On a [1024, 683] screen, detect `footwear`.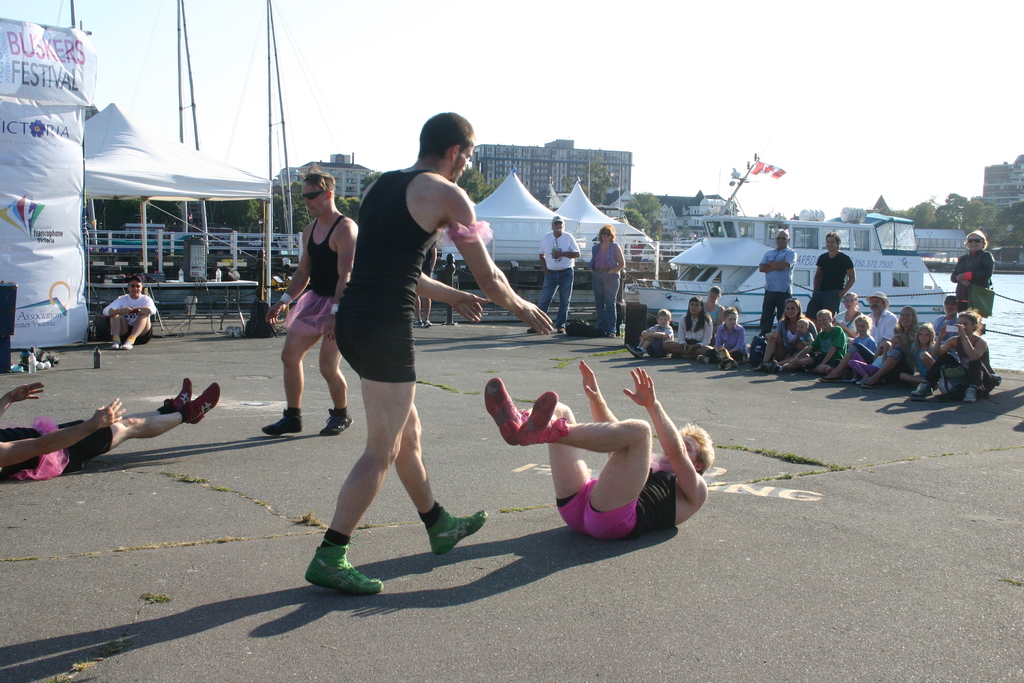
box(698, 355, 712, 364).
